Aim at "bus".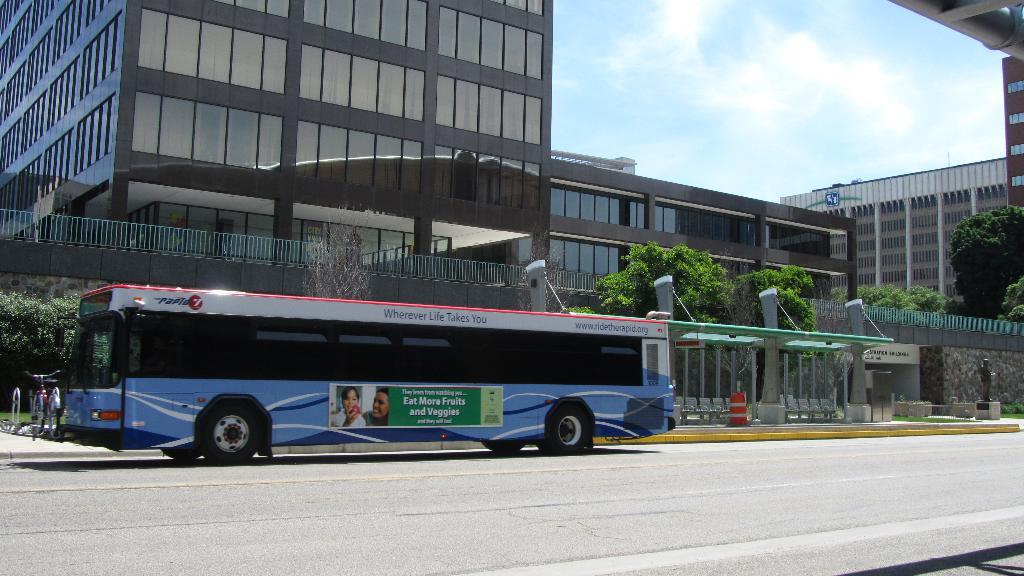
Aimed at {"left": 61, "top": 284, "right": 677, "bottom": 469}.
